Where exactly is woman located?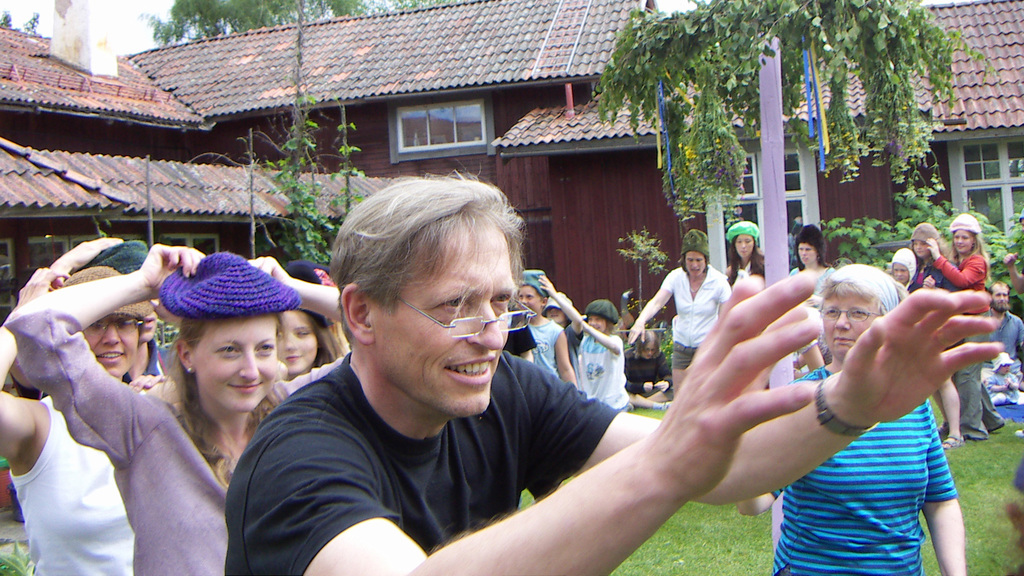
Its bounding box is [721, 221, 776, 390].
